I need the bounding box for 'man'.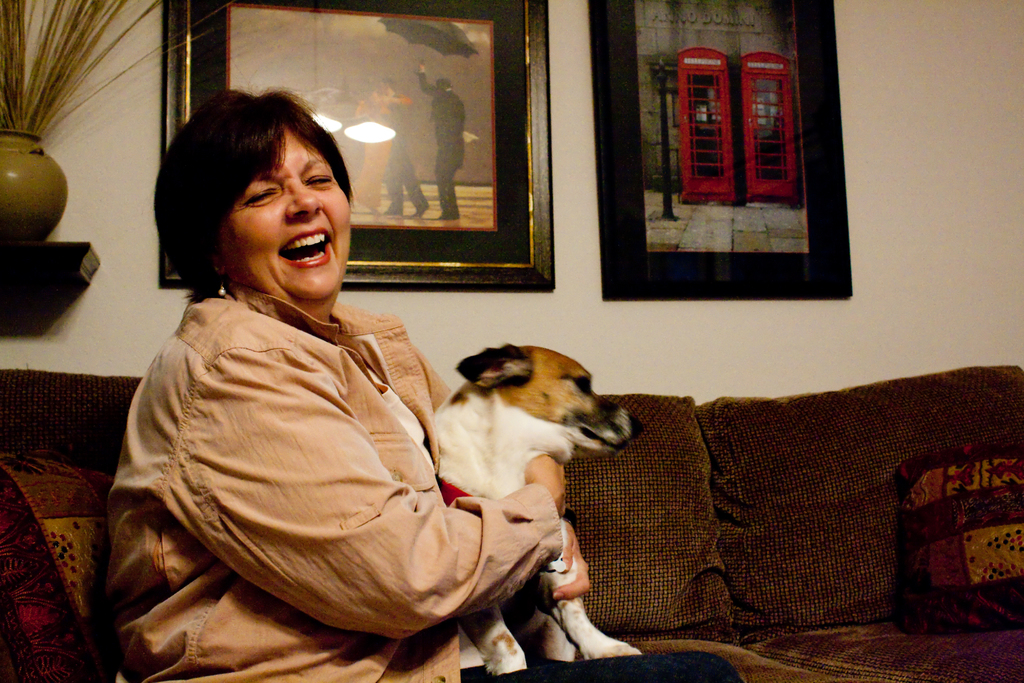
Here it is: [x1=369, y1=76, x2=430, y2=215].
